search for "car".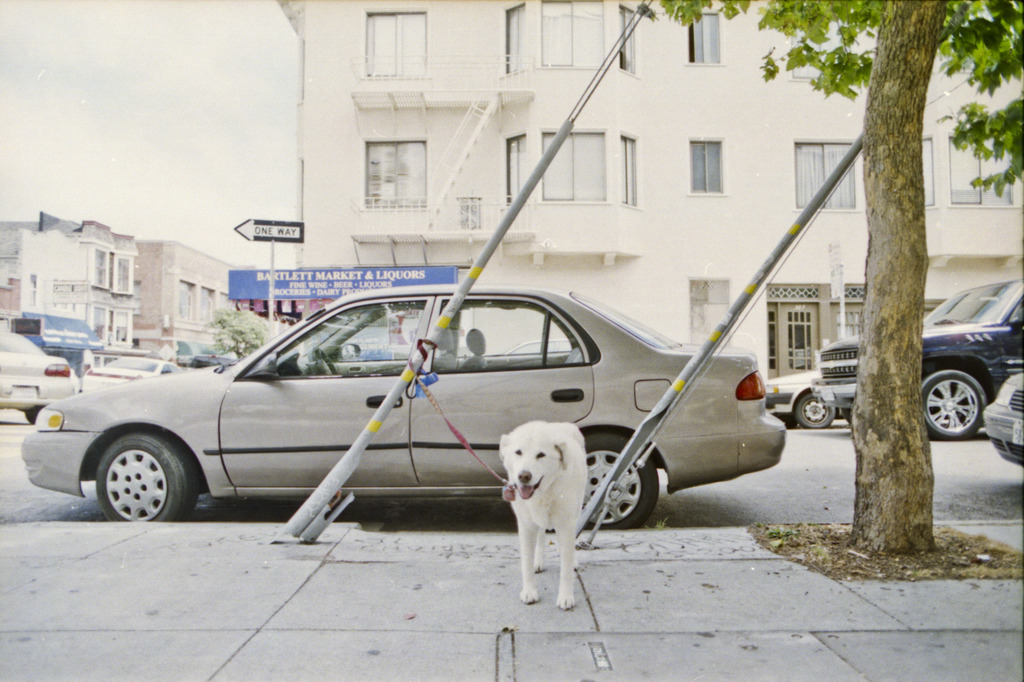
Found at (0,323,68,423).
